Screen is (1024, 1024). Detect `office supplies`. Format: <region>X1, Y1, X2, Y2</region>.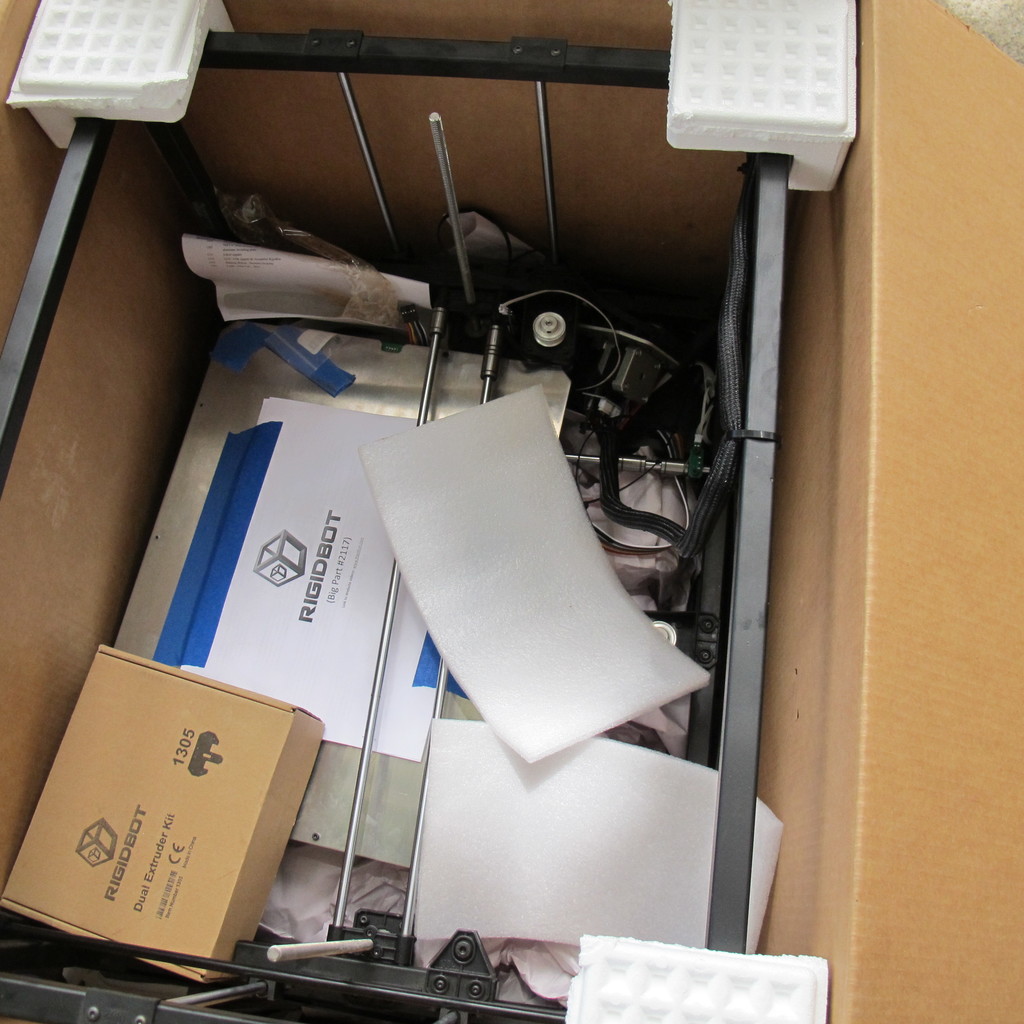
<region>618, 414, 691, 540</region>.
